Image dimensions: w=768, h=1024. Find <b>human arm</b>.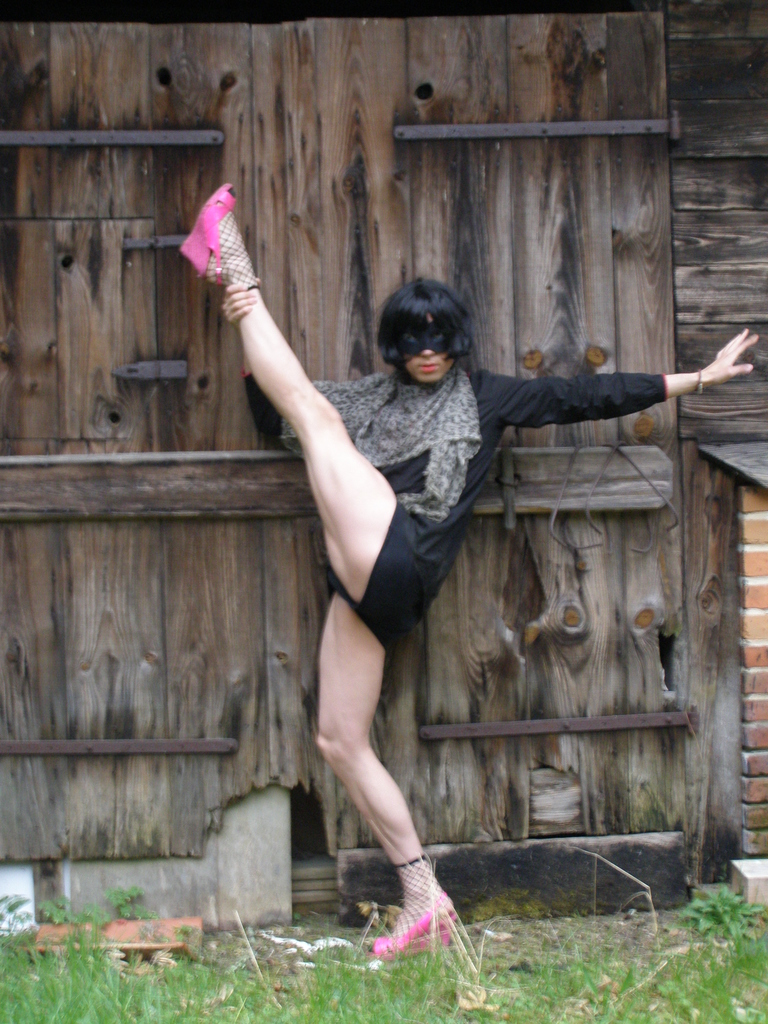
Rect(483, 326, 758, 426).
